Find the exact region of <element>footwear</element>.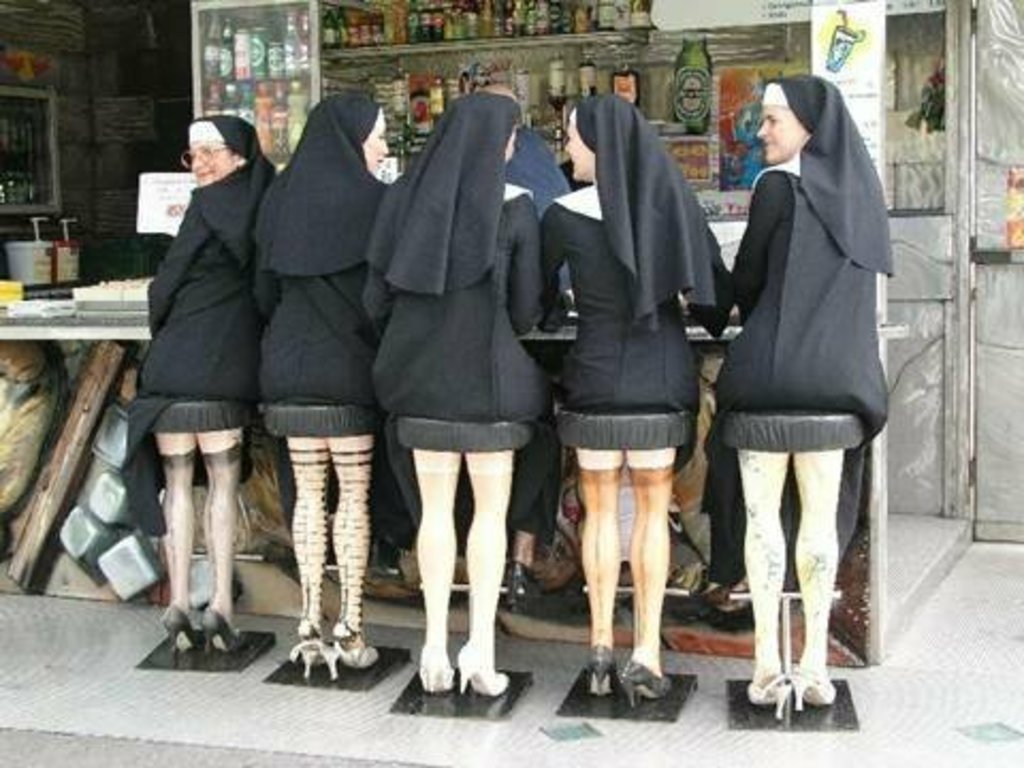
Exact region: locate(201, 606, 247, 659).
